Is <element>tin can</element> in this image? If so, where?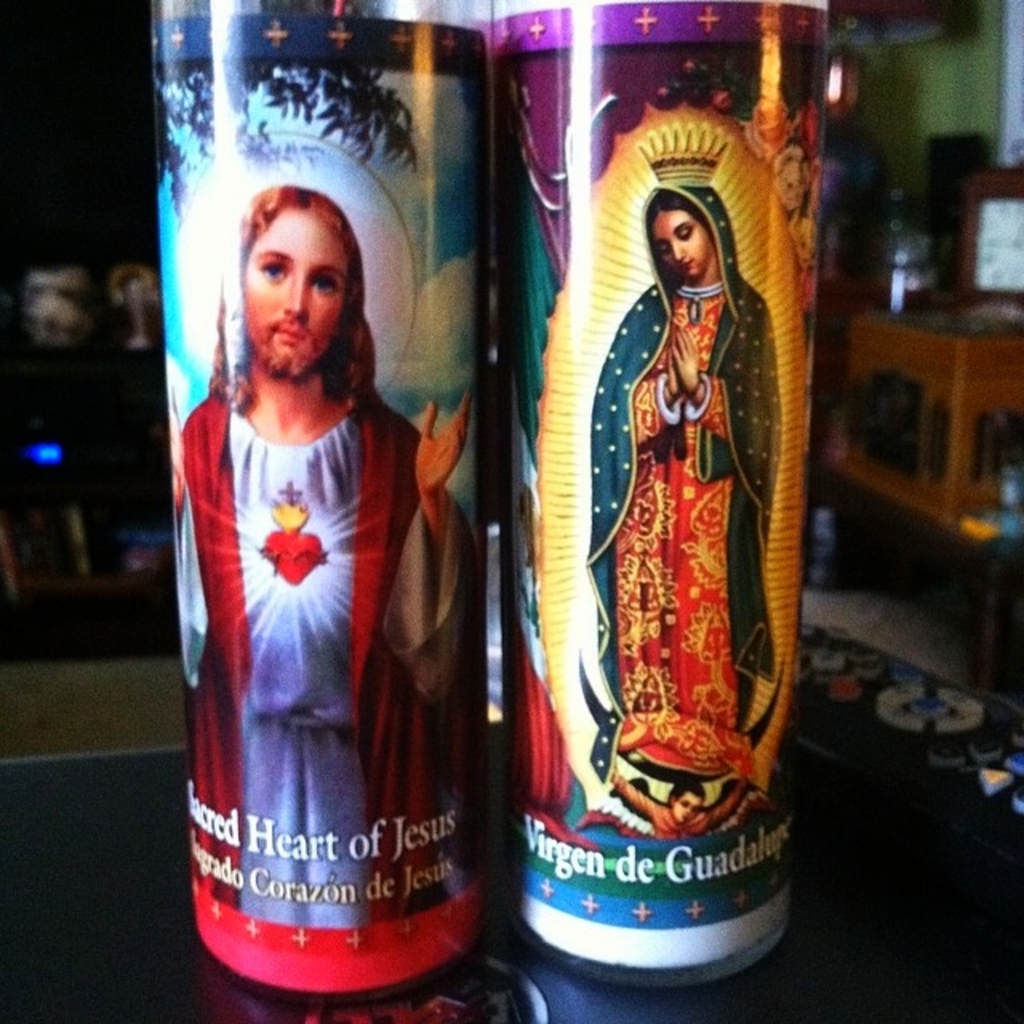
Yes, at [x1=491, y1=0, x2=832, y2=994].
